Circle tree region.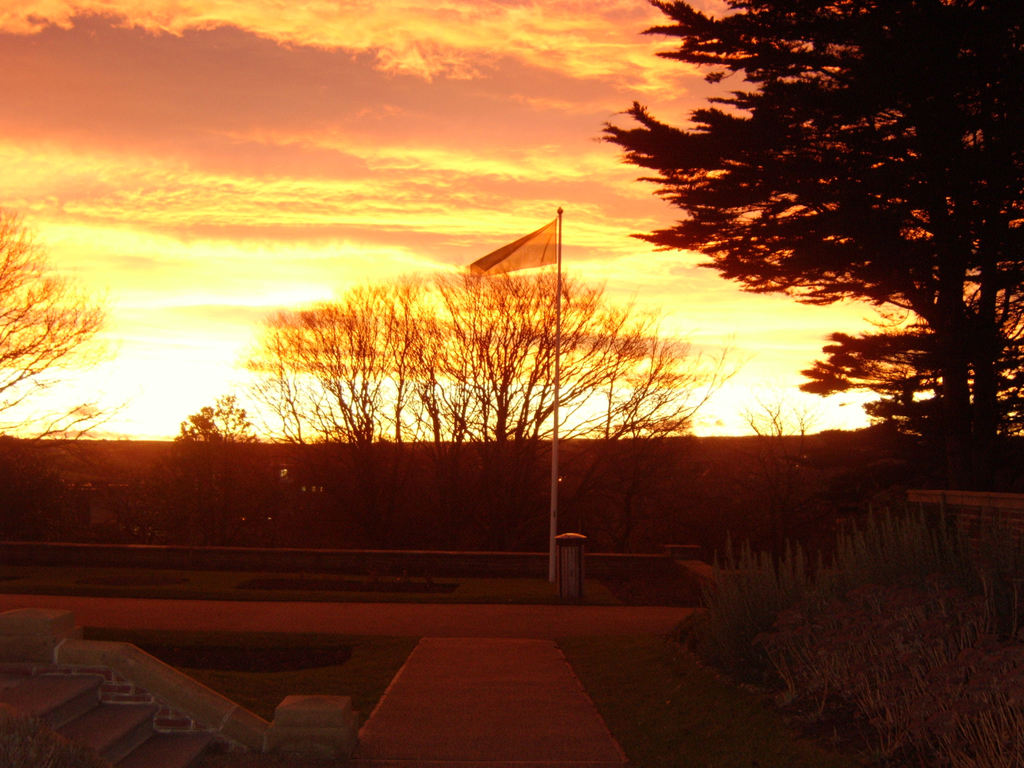
Region: 738 396 812 508.
